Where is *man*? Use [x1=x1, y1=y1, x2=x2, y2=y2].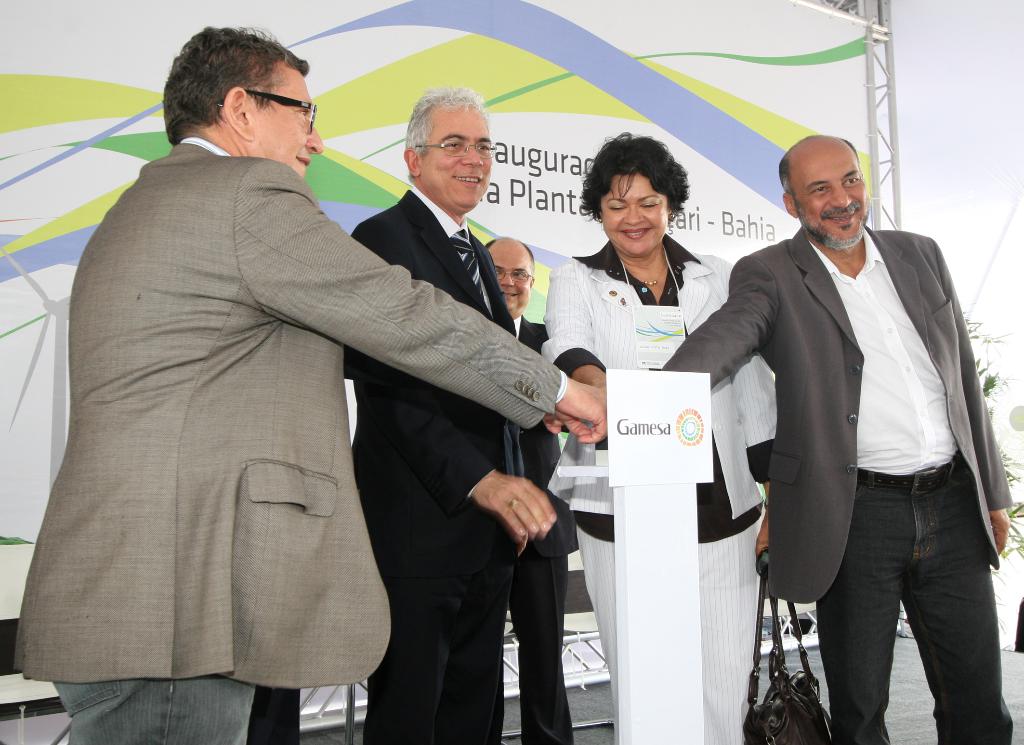
[x1=477, y1=232, x2=578, y2=744].
